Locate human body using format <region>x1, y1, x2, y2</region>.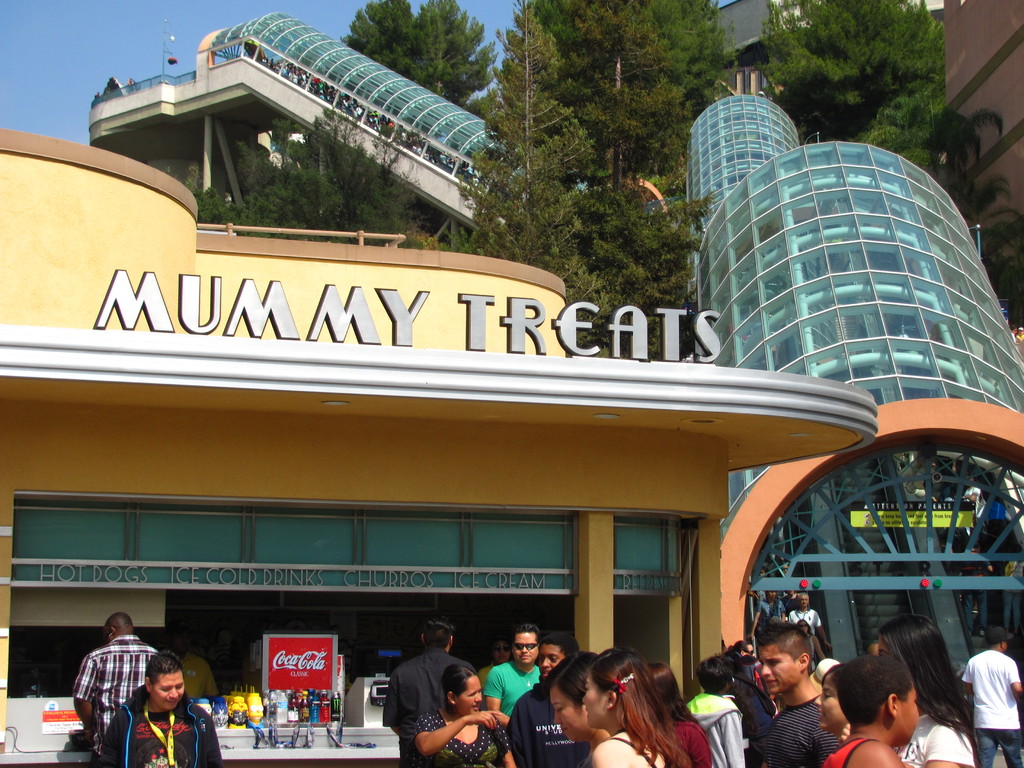
<region>810, 663, 845, 732</region>.
